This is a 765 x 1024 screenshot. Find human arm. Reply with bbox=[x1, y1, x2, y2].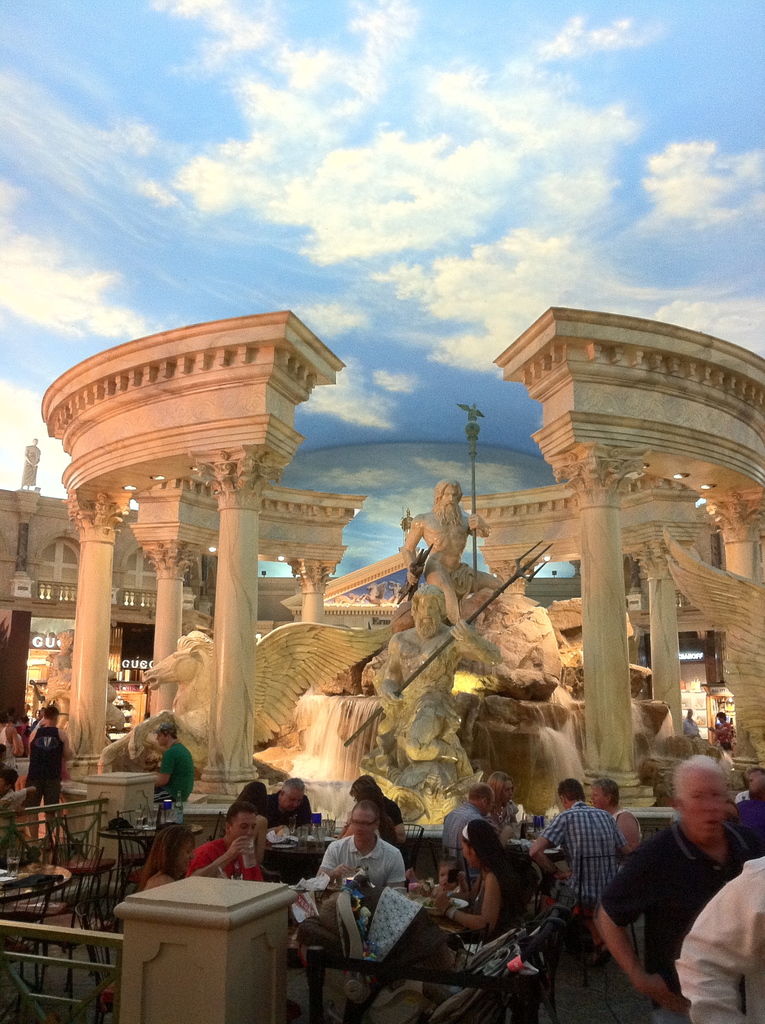
bbox=[186, 831, 247, 877].
